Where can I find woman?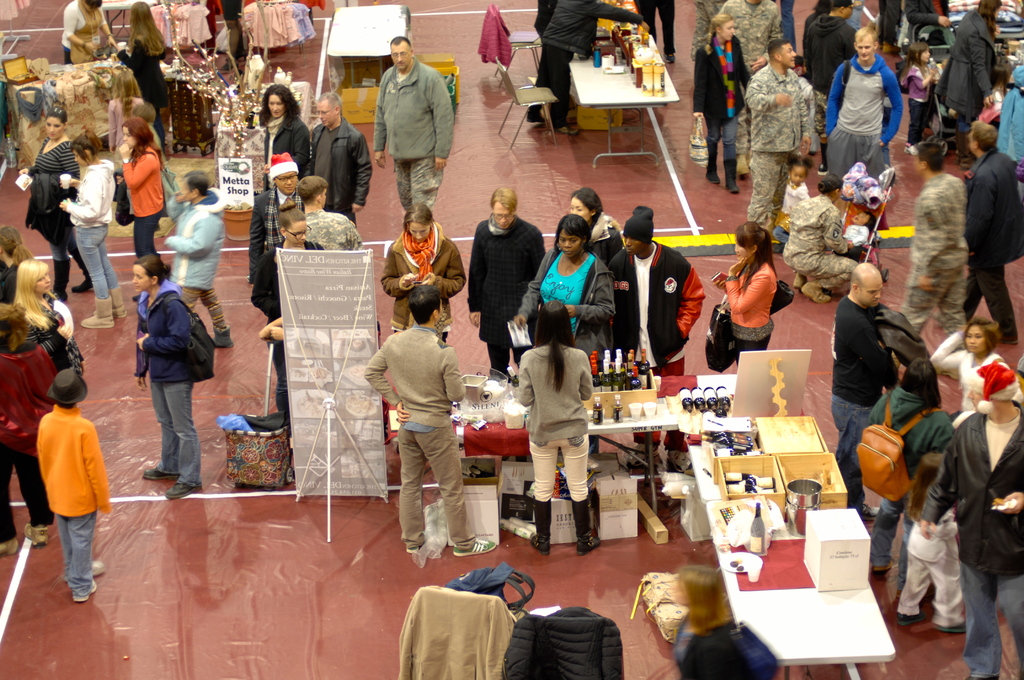
You can find it at Rect(869, 355, 956, 587).
